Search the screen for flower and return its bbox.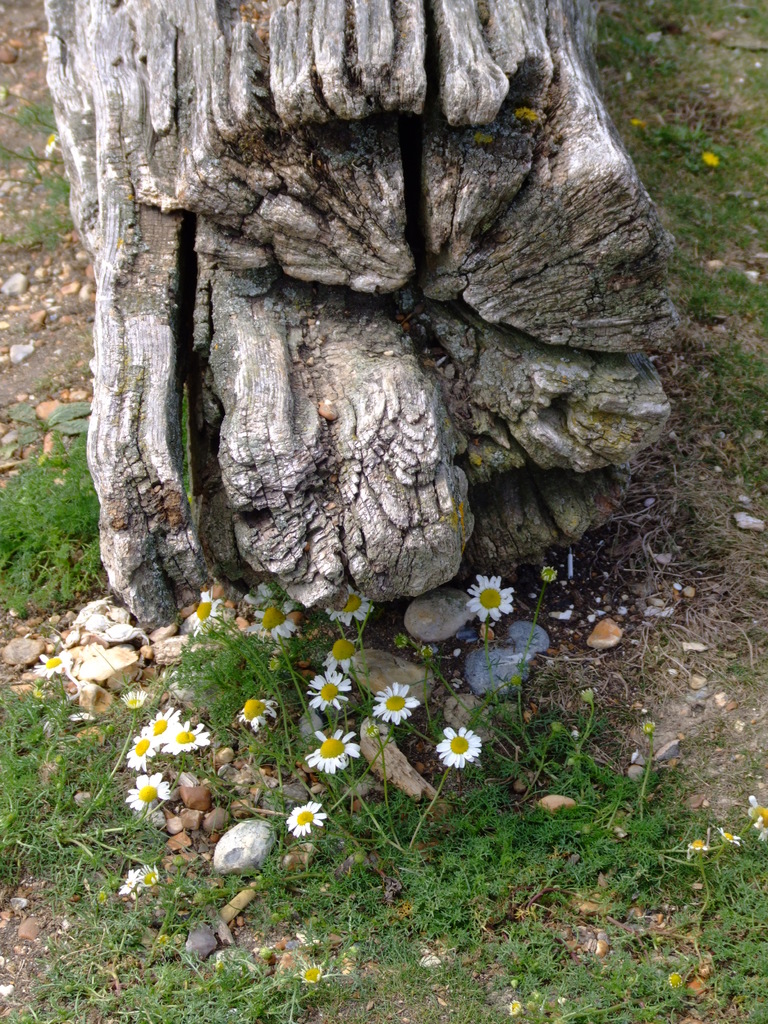
Found: box(301, 958, 328, 982).
